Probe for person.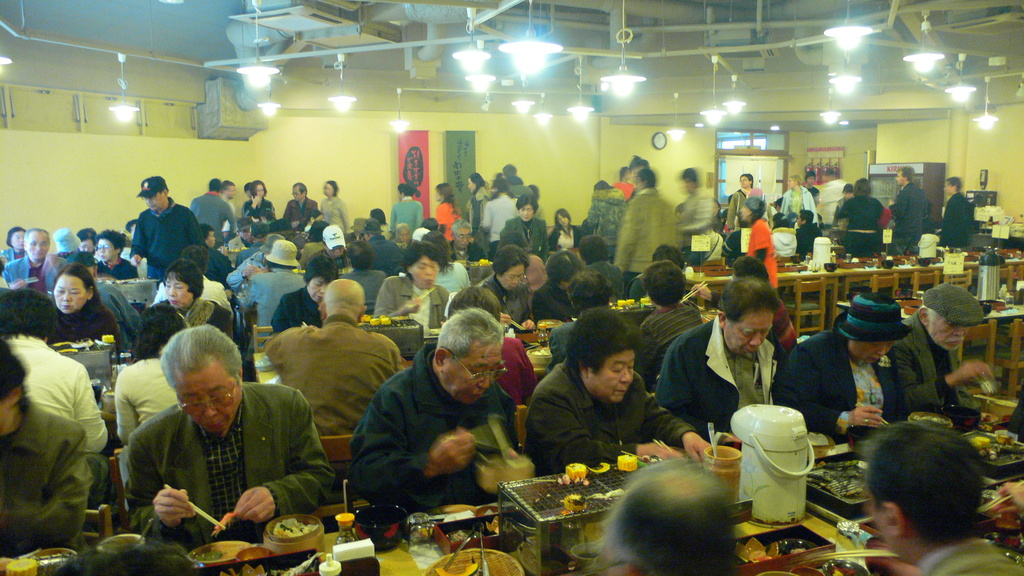
Probe result: [x1=117, y1=314, x2=308, y2=547].
